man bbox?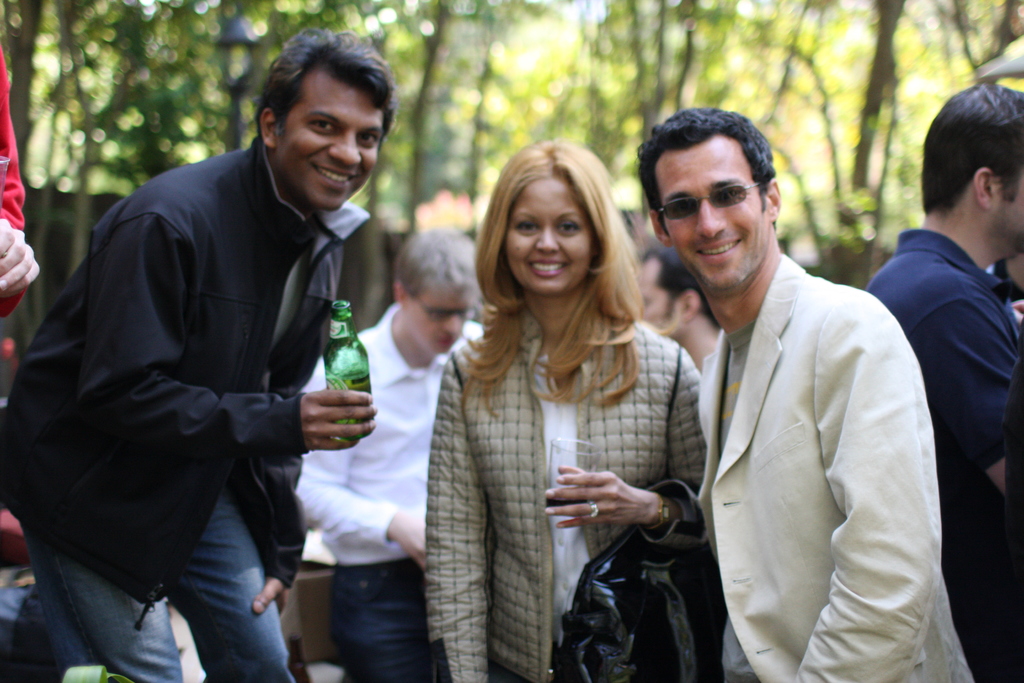
pyautogui.locateOnScreen(287, 211, 507, 682)
